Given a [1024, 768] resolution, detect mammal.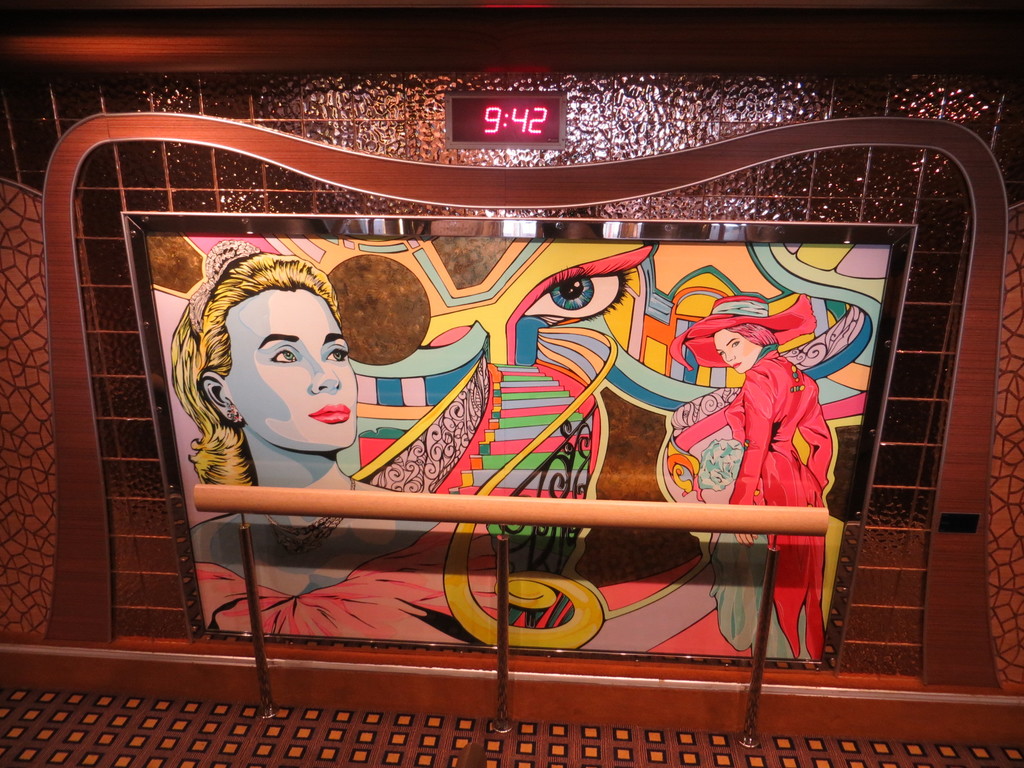
pyautogui.locateOnScreen(668, 291, 835, 659).
